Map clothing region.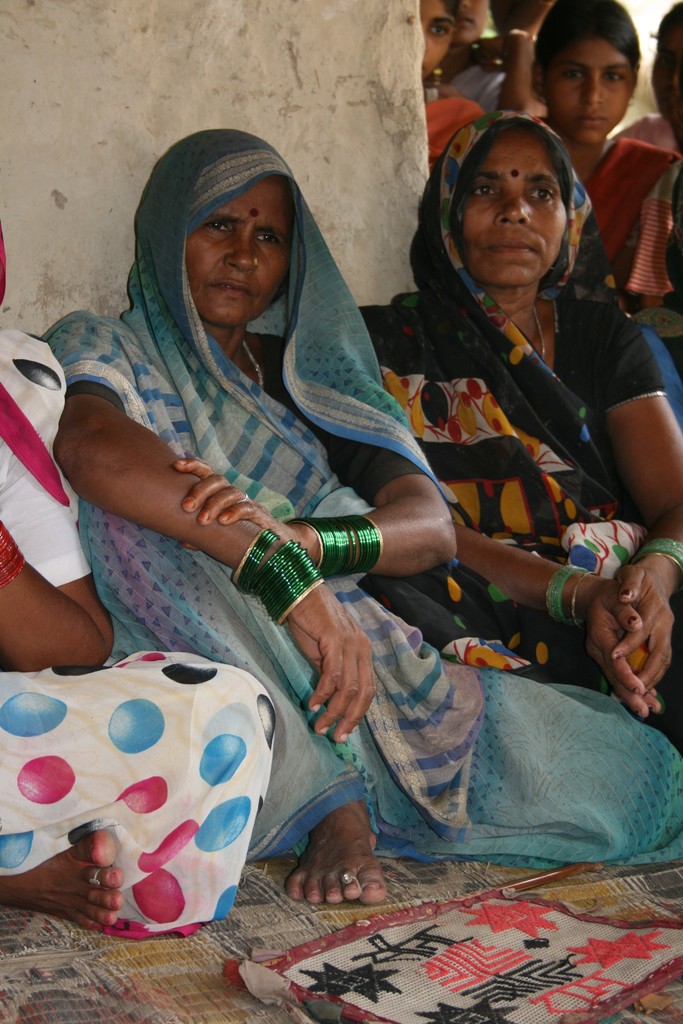
Mapped to locate(536, 113, 671, 259).
